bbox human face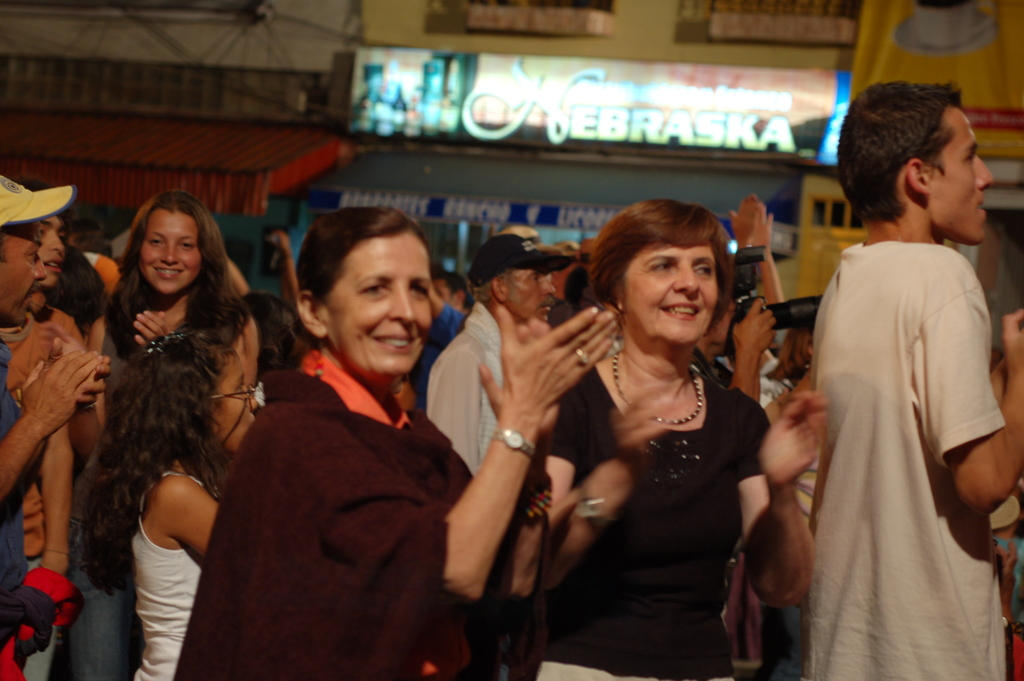
x1=324, y1=227, x2=436, y2=384
